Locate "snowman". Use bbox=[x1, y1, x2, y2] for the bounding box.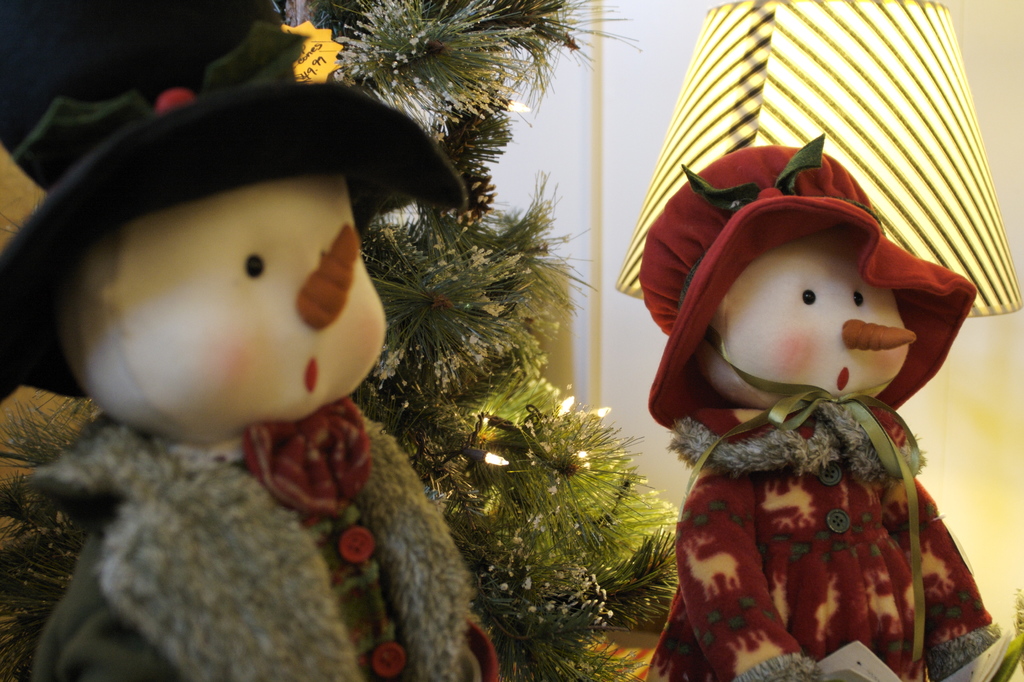
bbox=[41, 20, 579, 653].
